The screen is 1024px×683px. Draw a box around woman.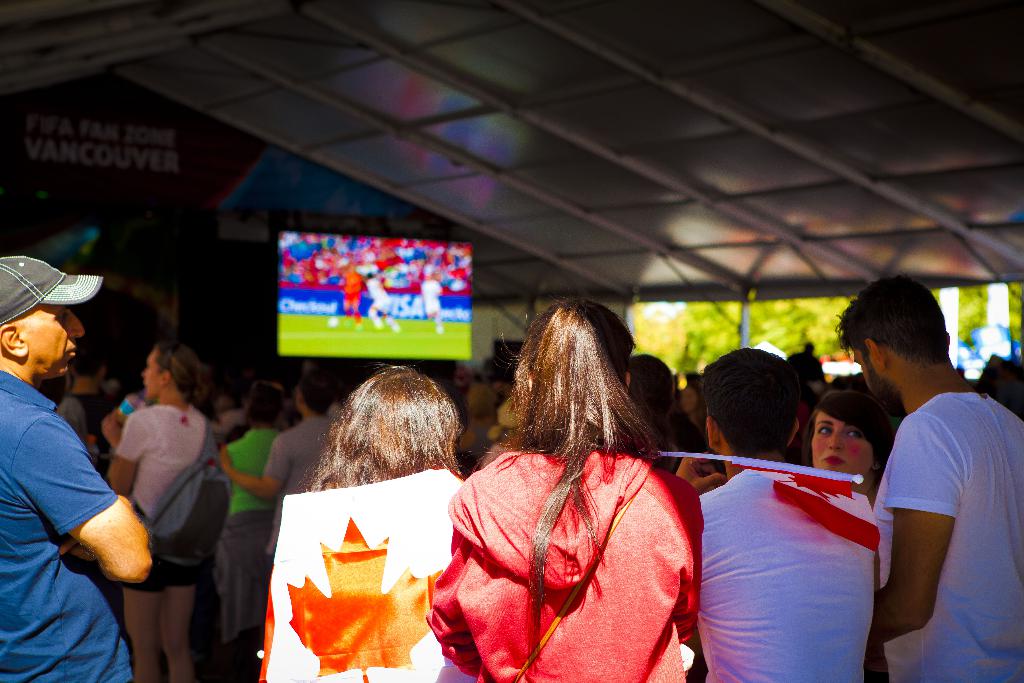
(x1=440, y1=286, x2=708, y2=682).
